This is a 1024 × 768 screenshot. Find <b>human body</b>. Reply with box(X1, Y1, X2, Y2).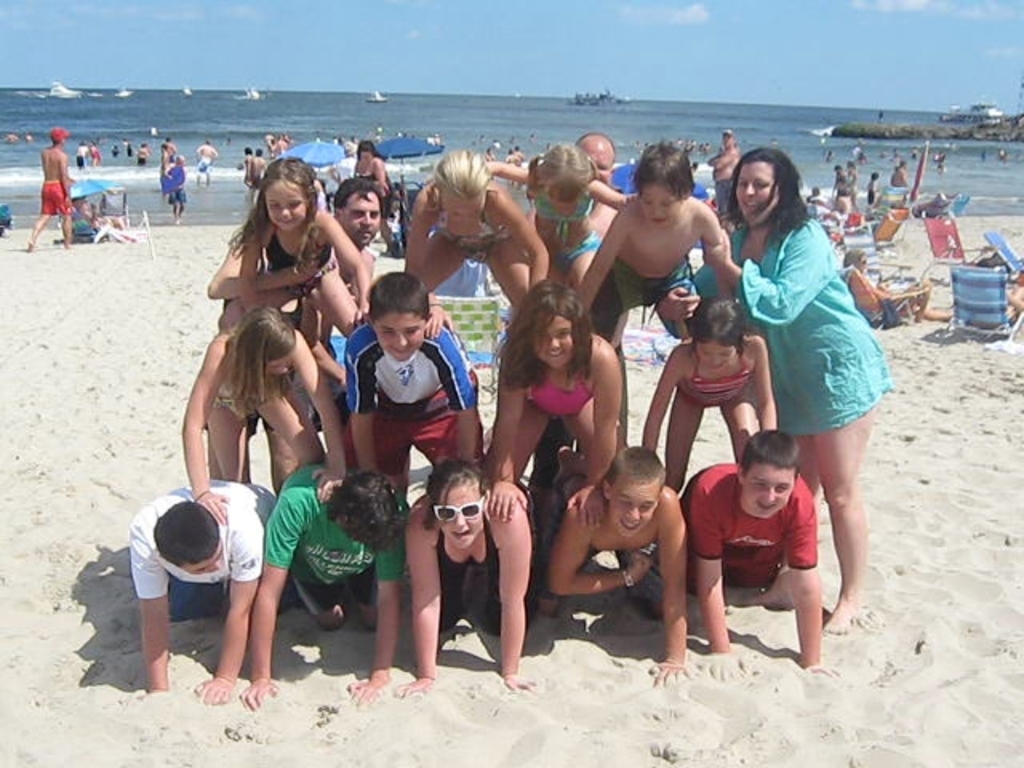
box(715, 139, 883, 595).
